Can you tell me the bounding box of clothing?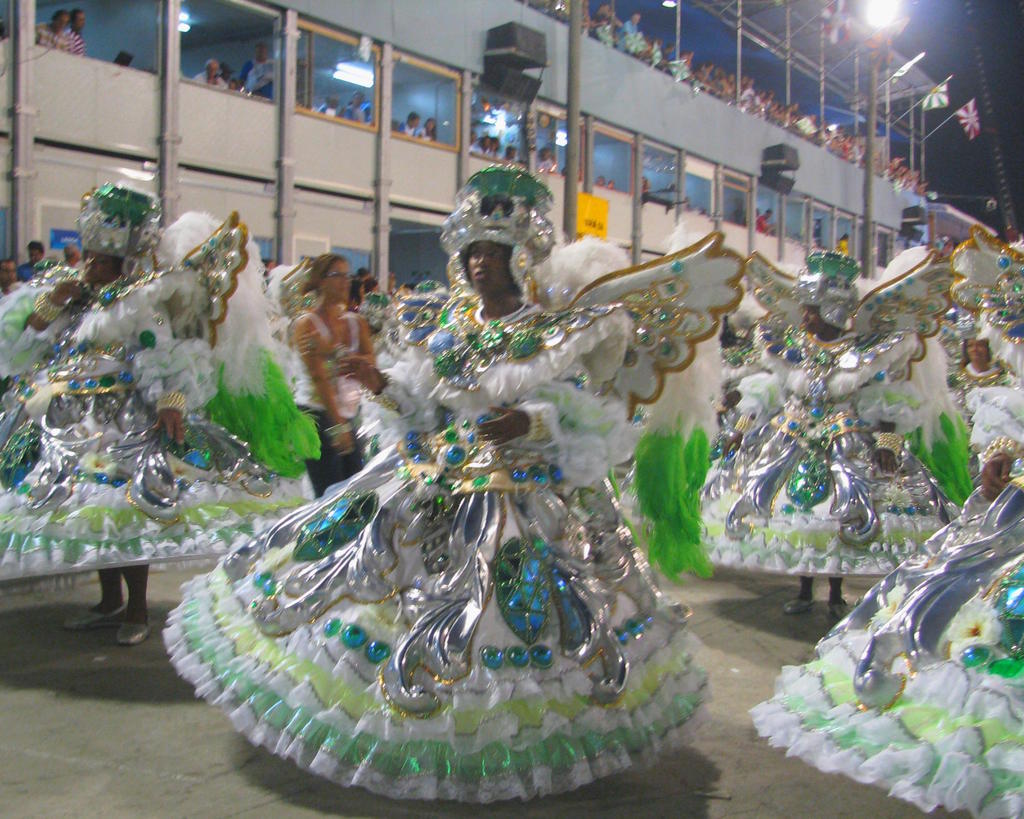
277,291,372,398.
